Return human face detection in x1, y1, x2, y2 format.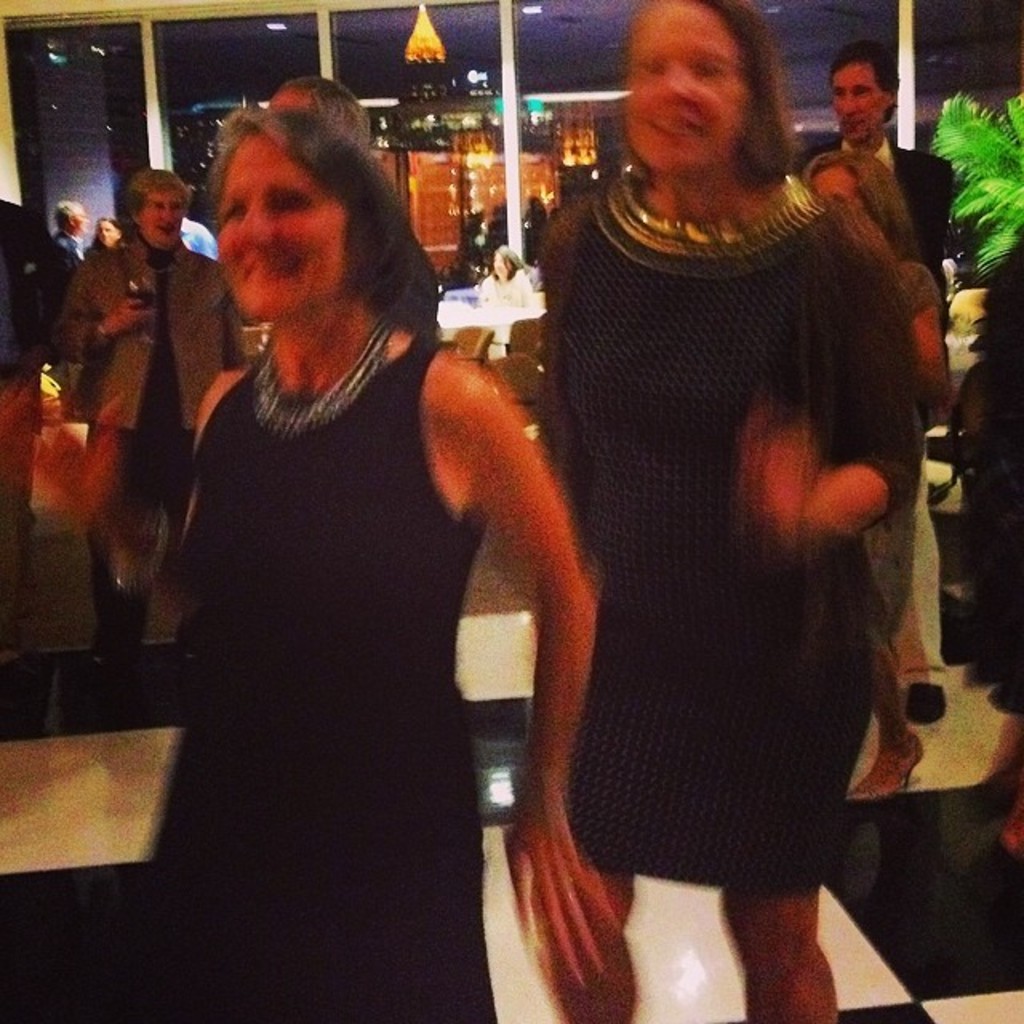
214, 125, 342, 330.
